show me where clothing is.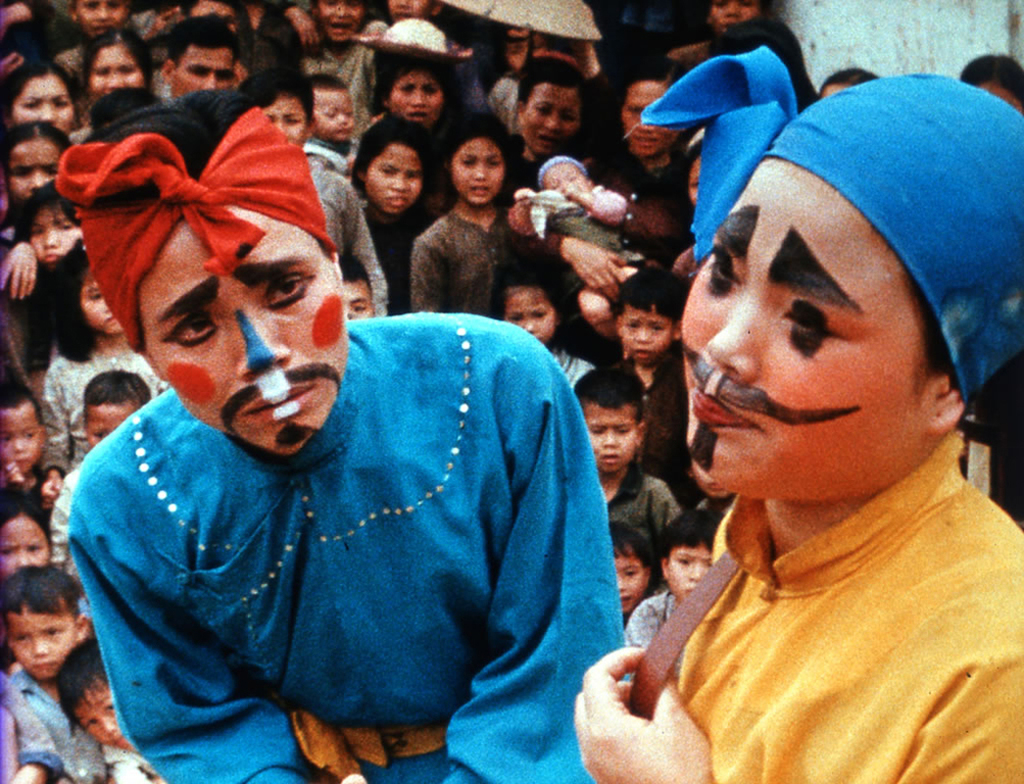
clothing is at BBox(12, 670, 102, 783).
